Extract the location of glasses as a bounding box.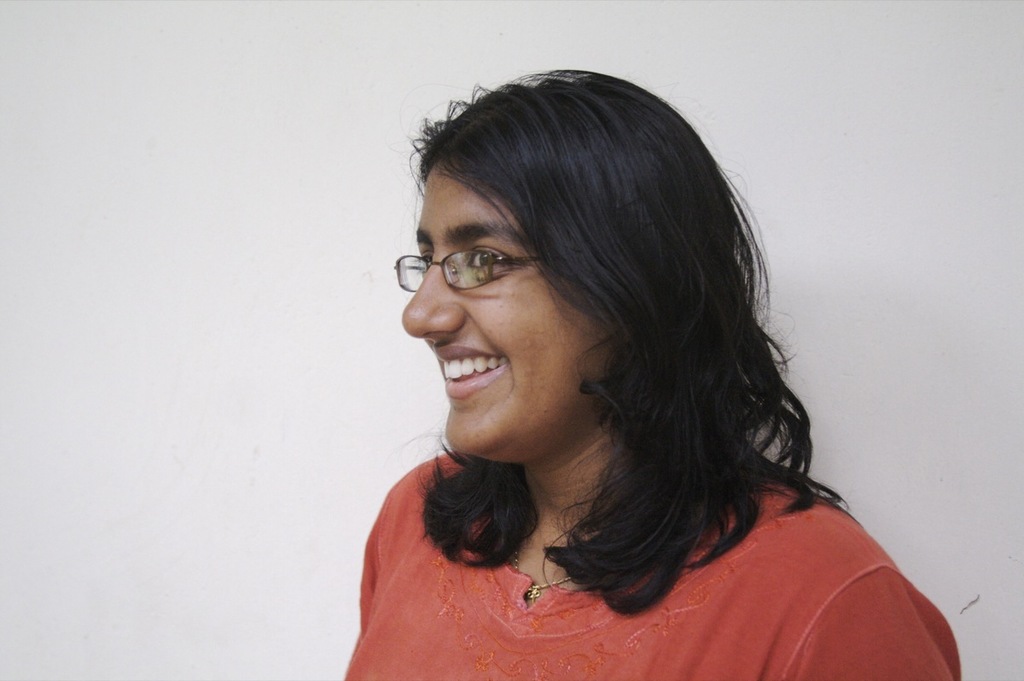
bbox=[388, 243, 575, 296].
